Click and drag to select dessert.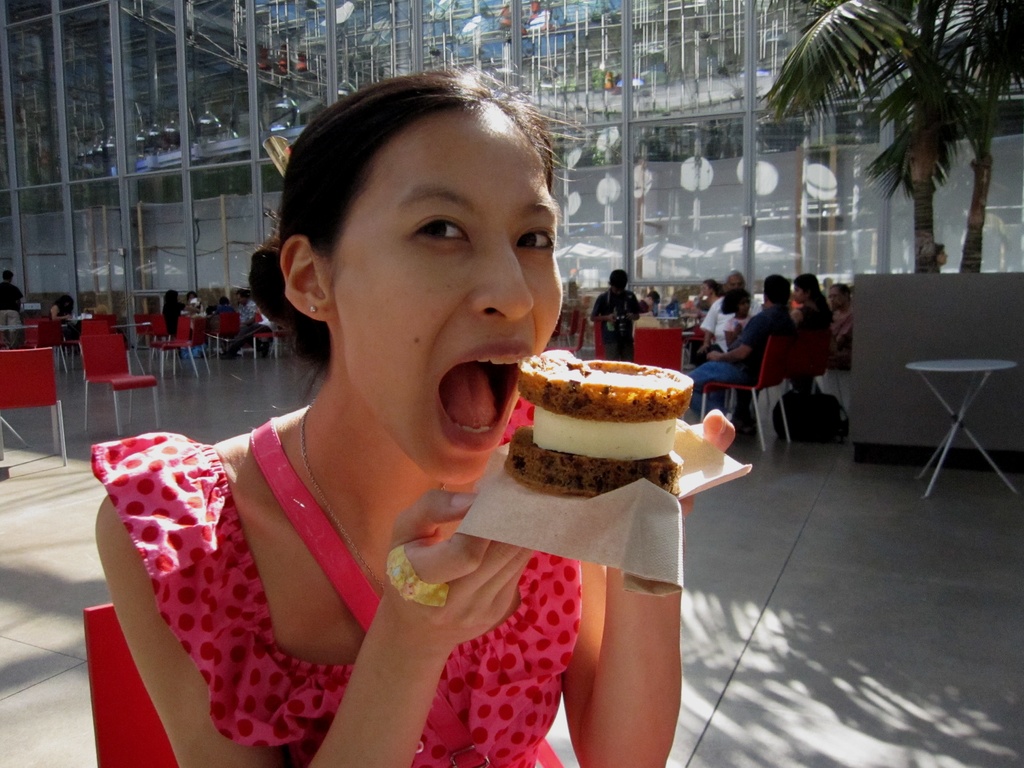
Selection: (x1=498, y1=339, x2=701, y2=499).
